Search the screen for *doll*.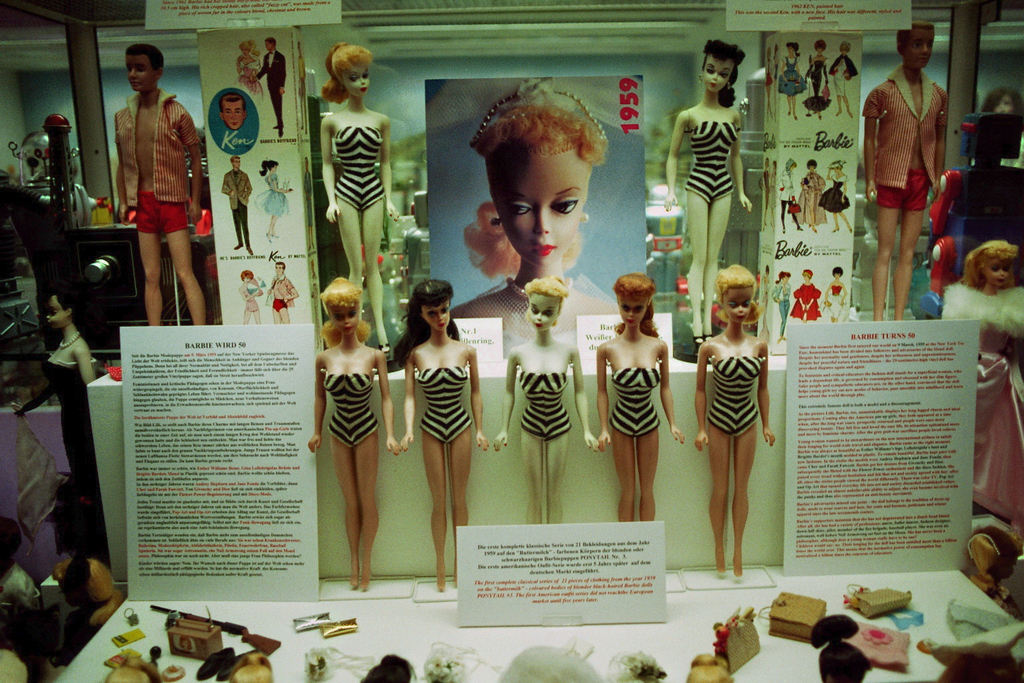
Found at detection(389, 282, 491, 591).
